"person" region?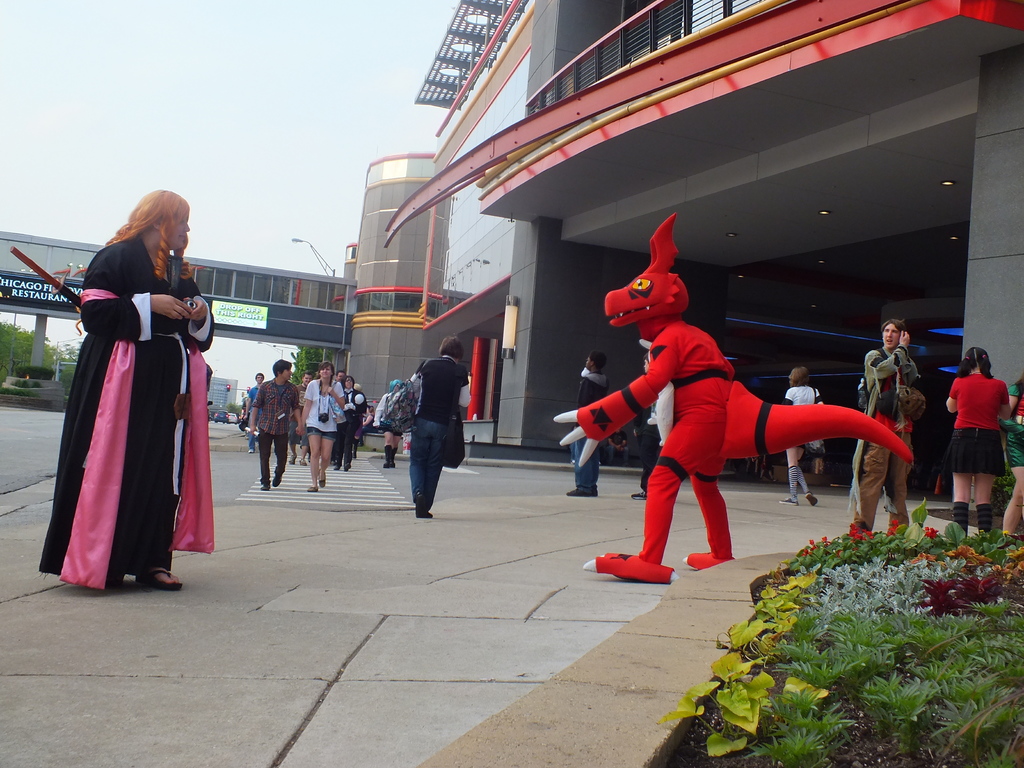
bbox=[35, 189, 215, 588]
